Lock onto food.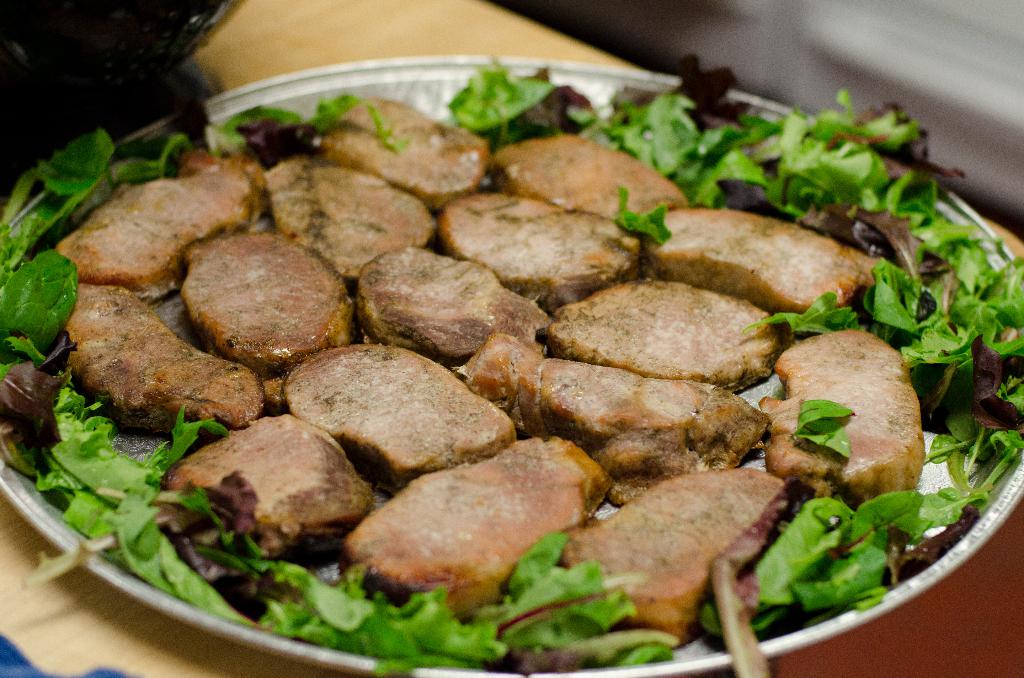
Locked: bbox=(753, 328, 921, 509).
